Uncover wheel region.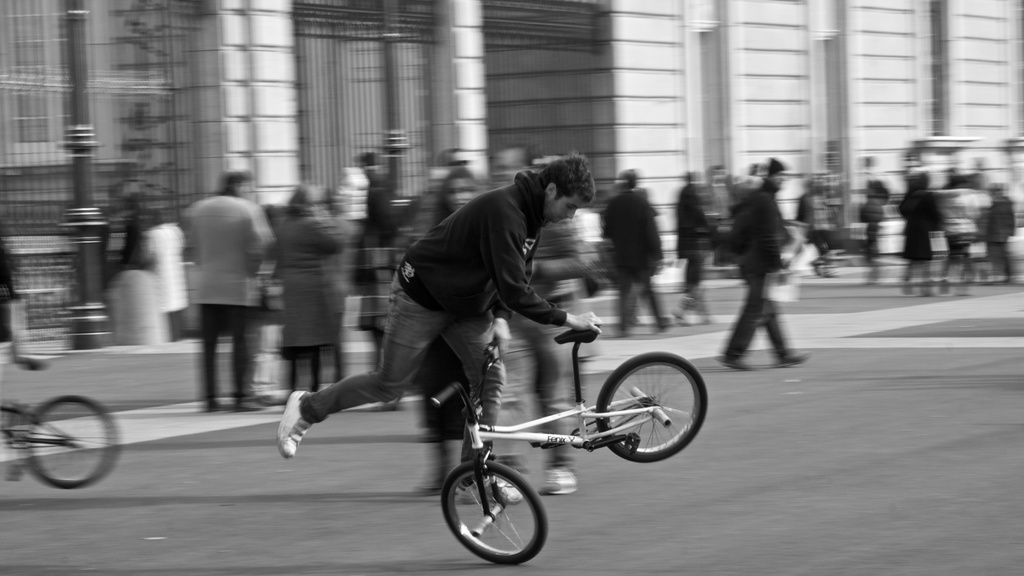
Uncovered: <region>444, 461, 543, 562</region>.
